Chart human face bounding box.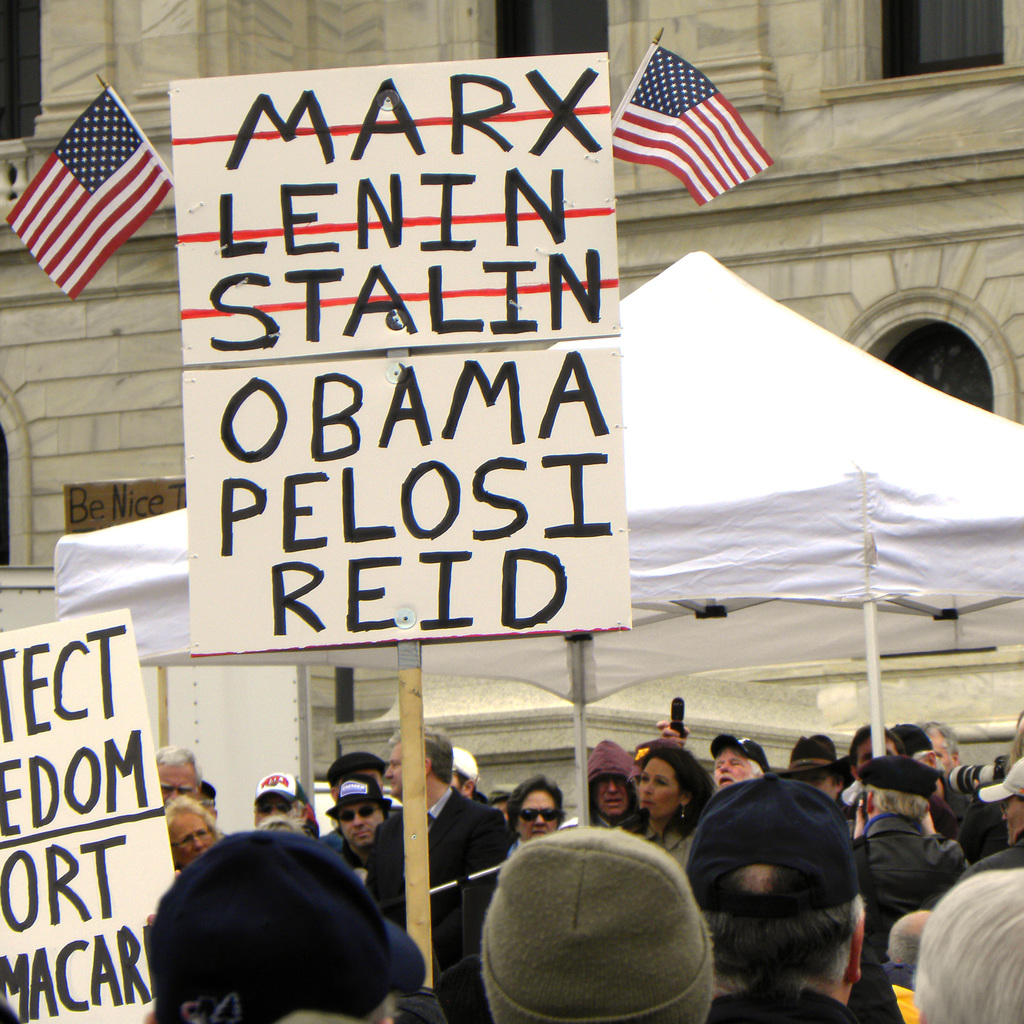
Charted: x1=856 y1=735 x2=893 y2=769.
